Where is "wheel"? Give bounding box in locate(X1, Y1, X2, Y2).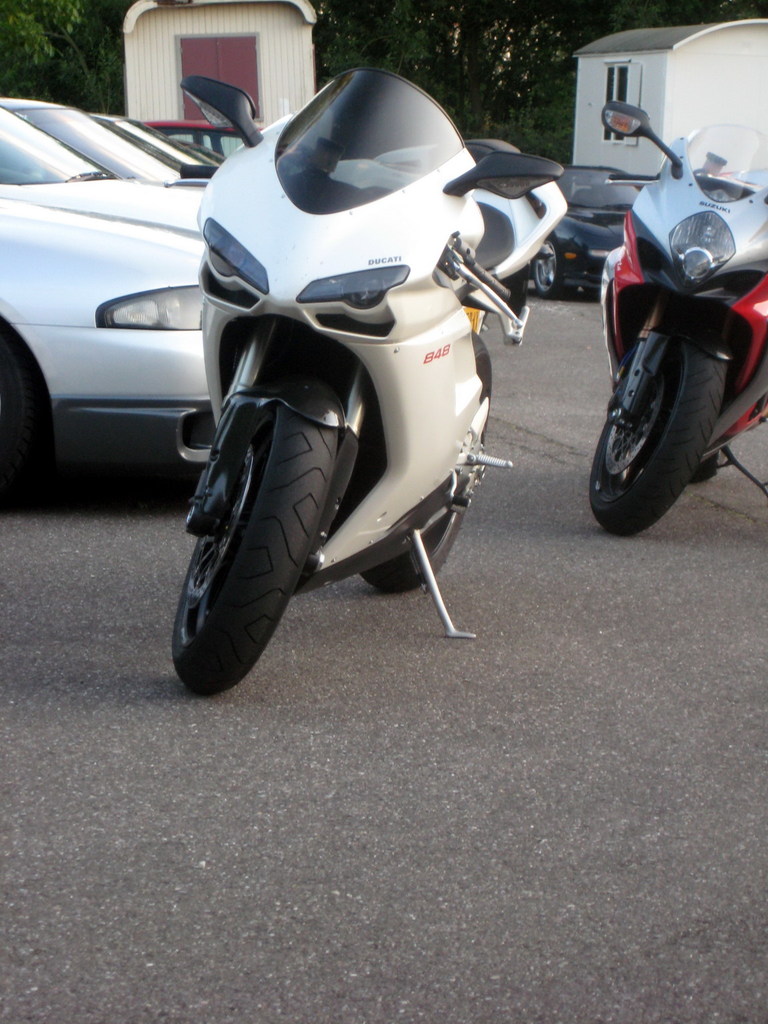
locate(588, 337, 726, 537).
